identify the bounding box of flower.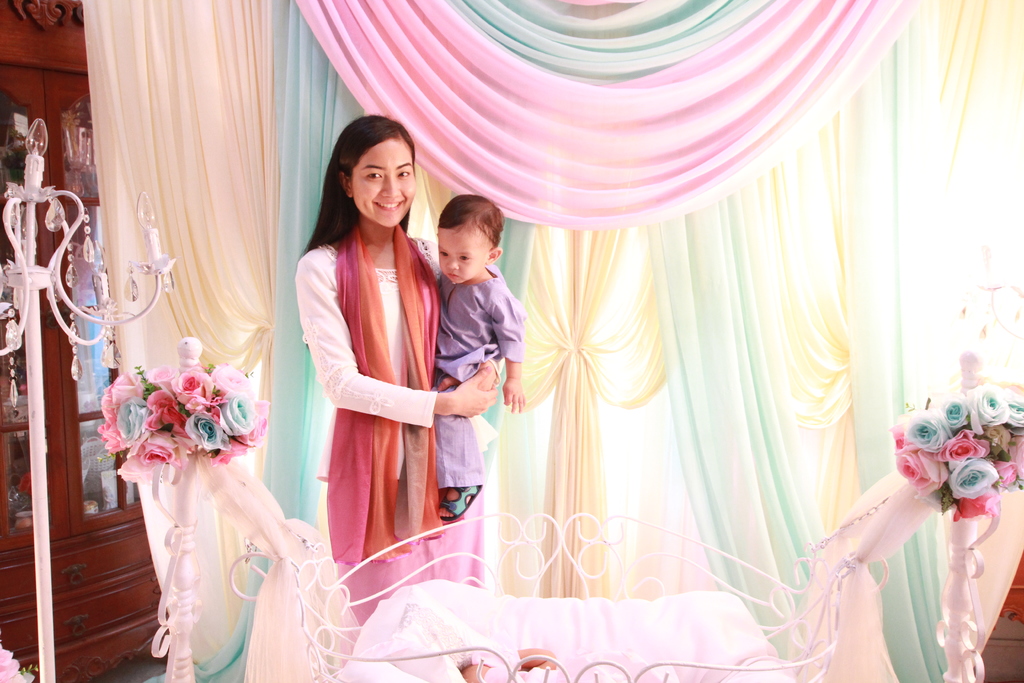
[897,382,1023,525].
